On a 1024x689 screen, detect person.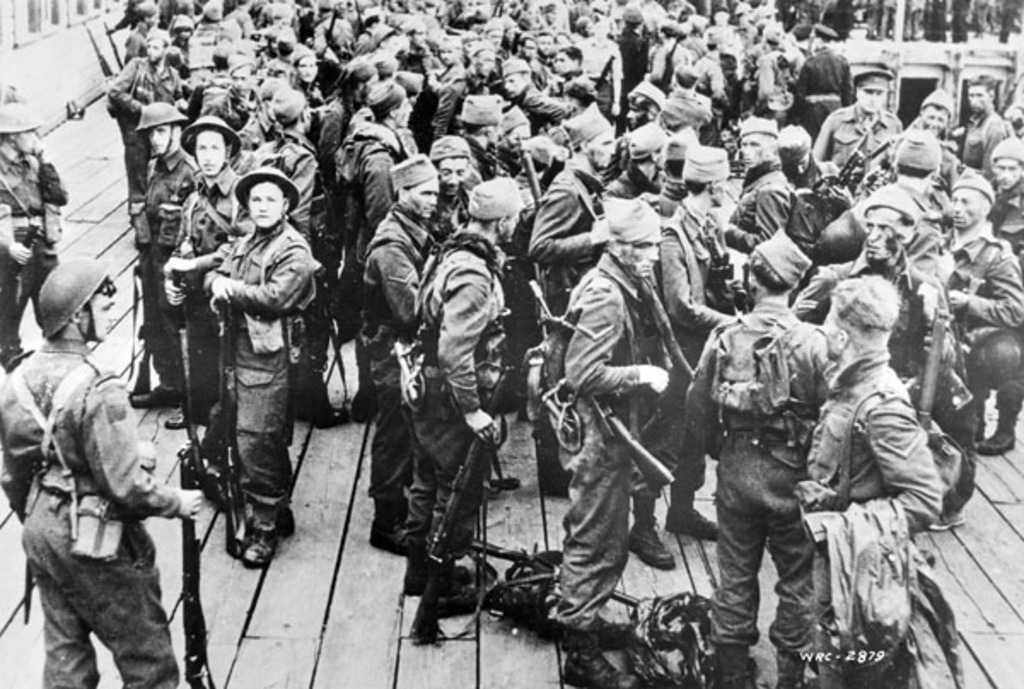
box(630, 145, 746, 568).
